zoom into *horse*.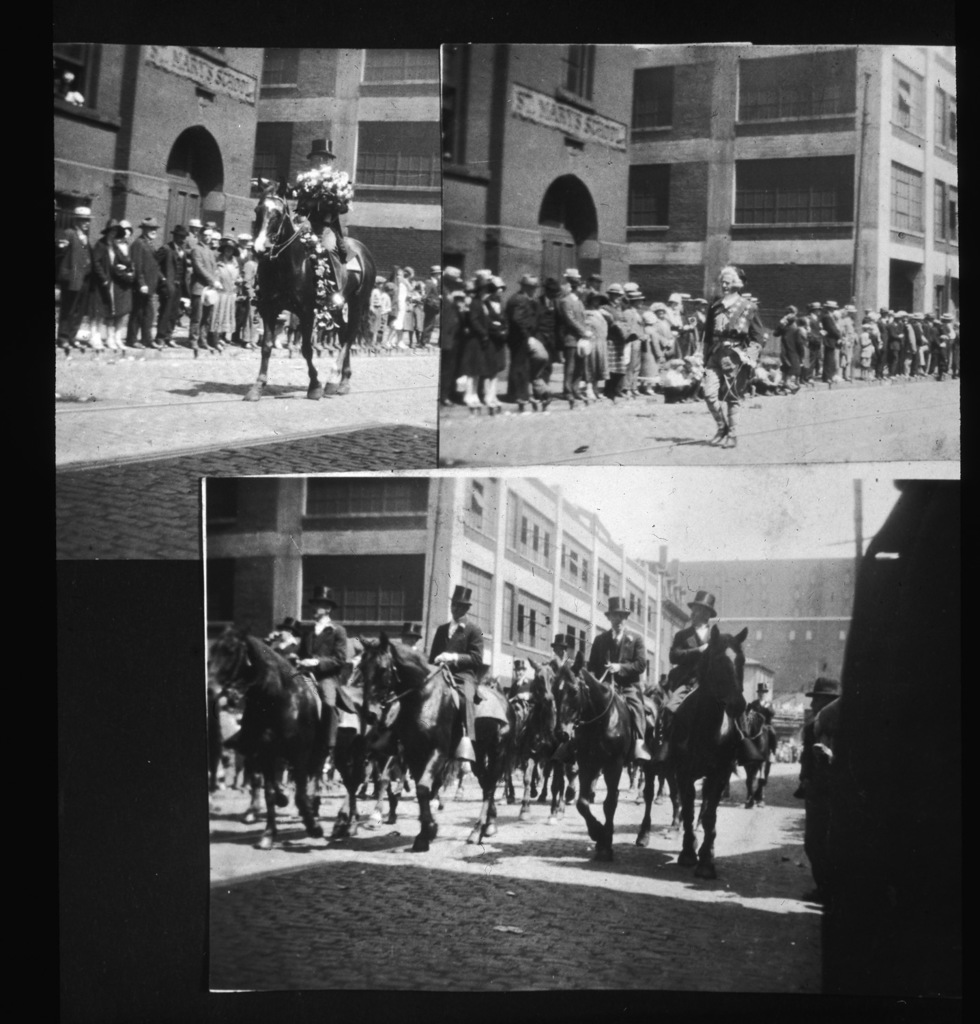
Zoom target: (242, 172, 379, 400).
